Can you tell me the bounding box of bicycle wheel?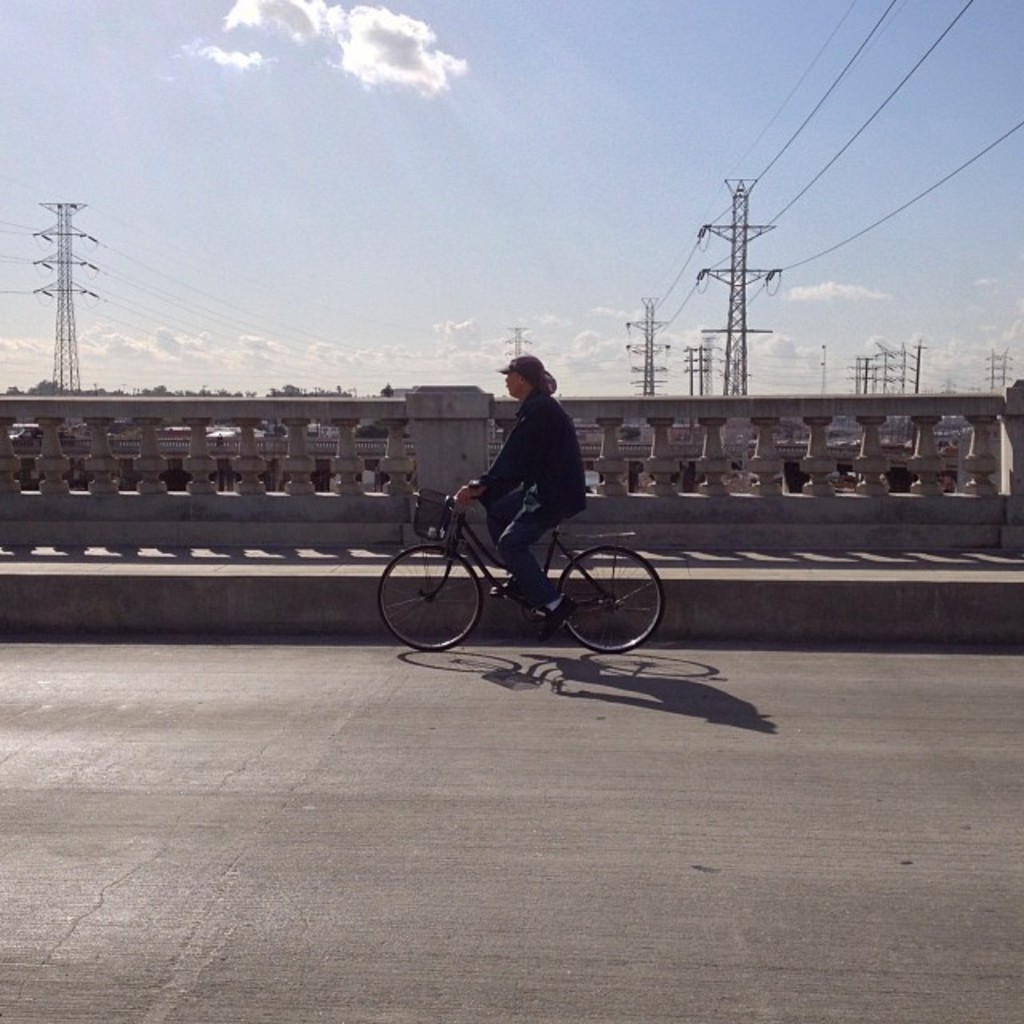
<bbox>558, 538, 661, 658</bbox>.
